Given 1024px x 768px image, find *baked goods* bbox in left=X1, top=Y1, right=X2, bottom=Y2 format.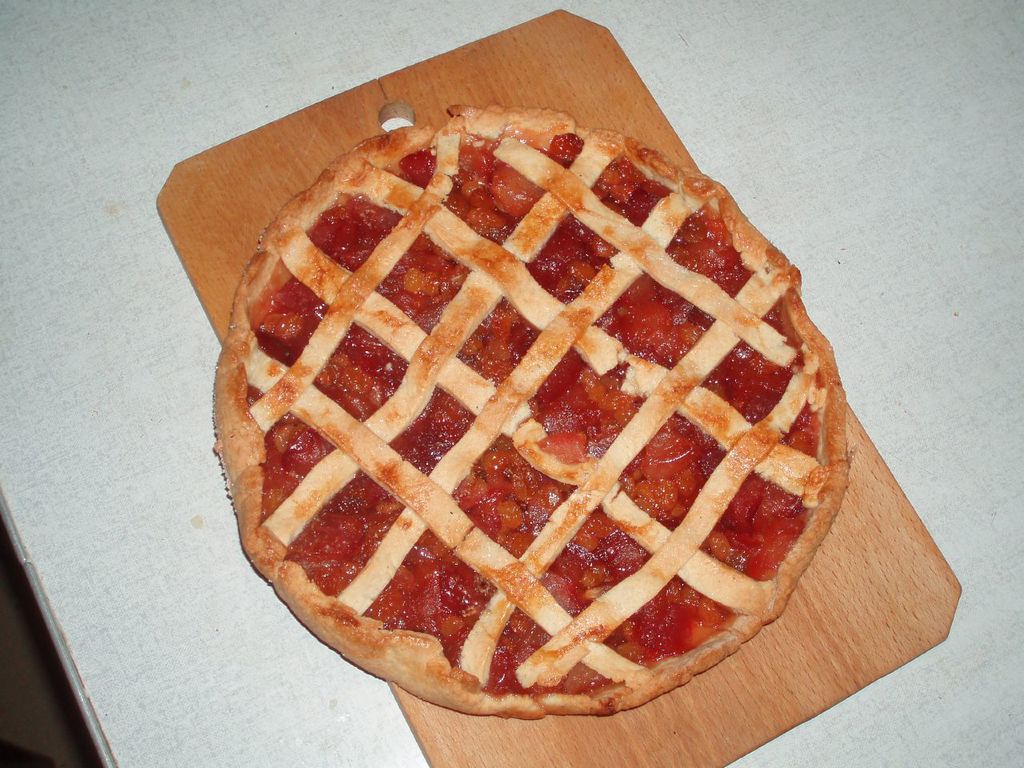
left=213, top=102, right=847, bottom=717.
